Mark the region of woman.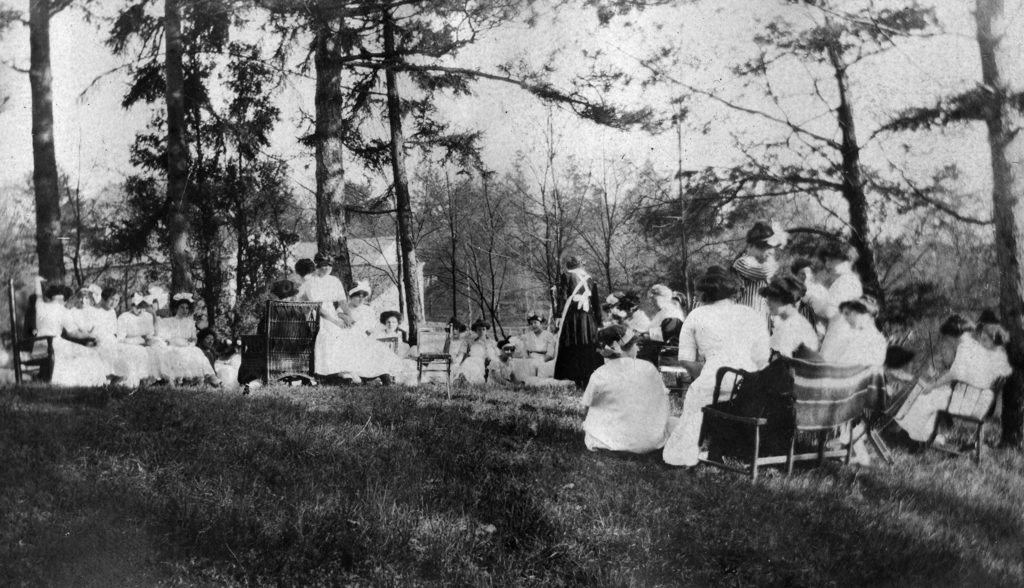
Region: <box>555,257,607,385</box>.
